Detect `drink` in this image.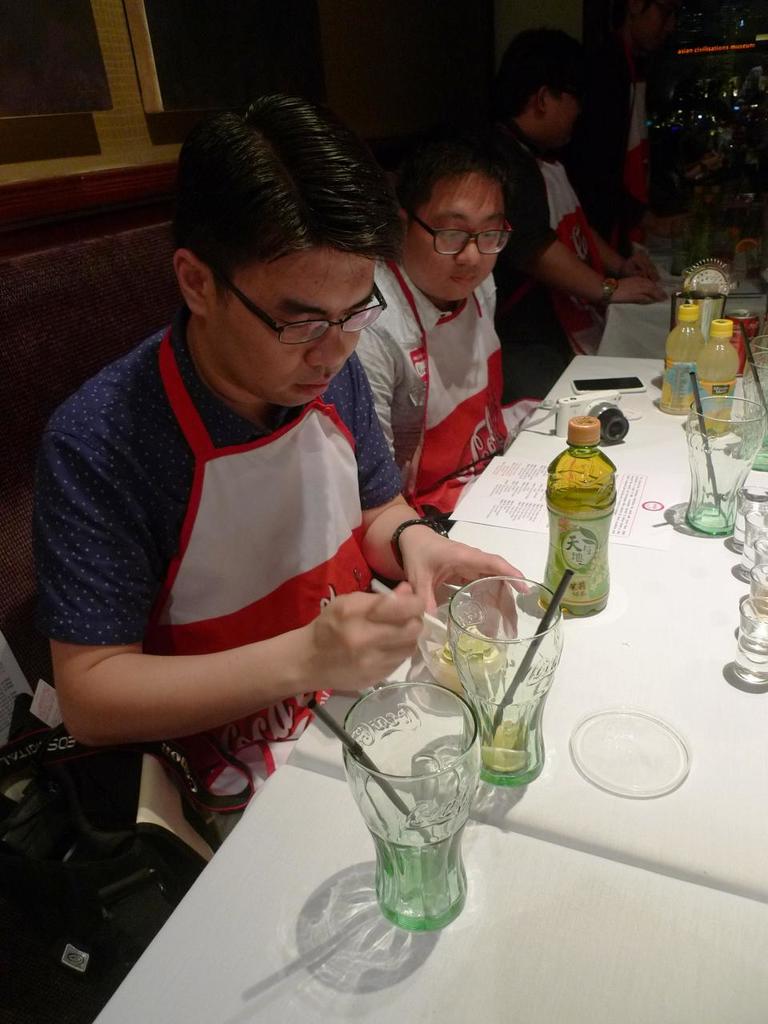
Detection: bbox=[535, 415, 617, 618].
